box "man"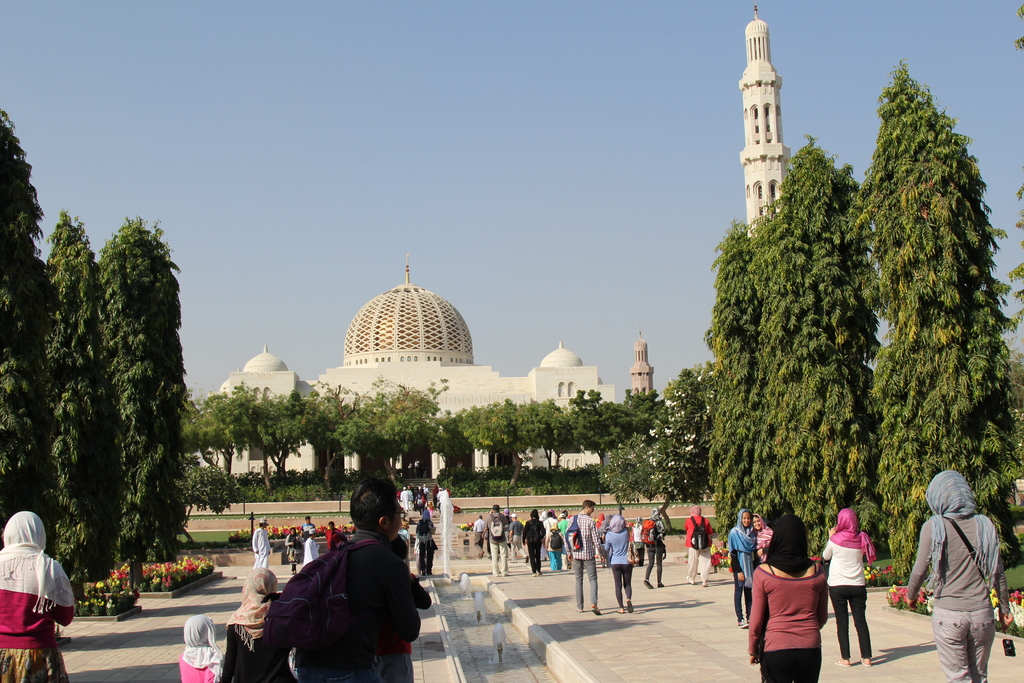
rect(302, 529, 321, 566)
